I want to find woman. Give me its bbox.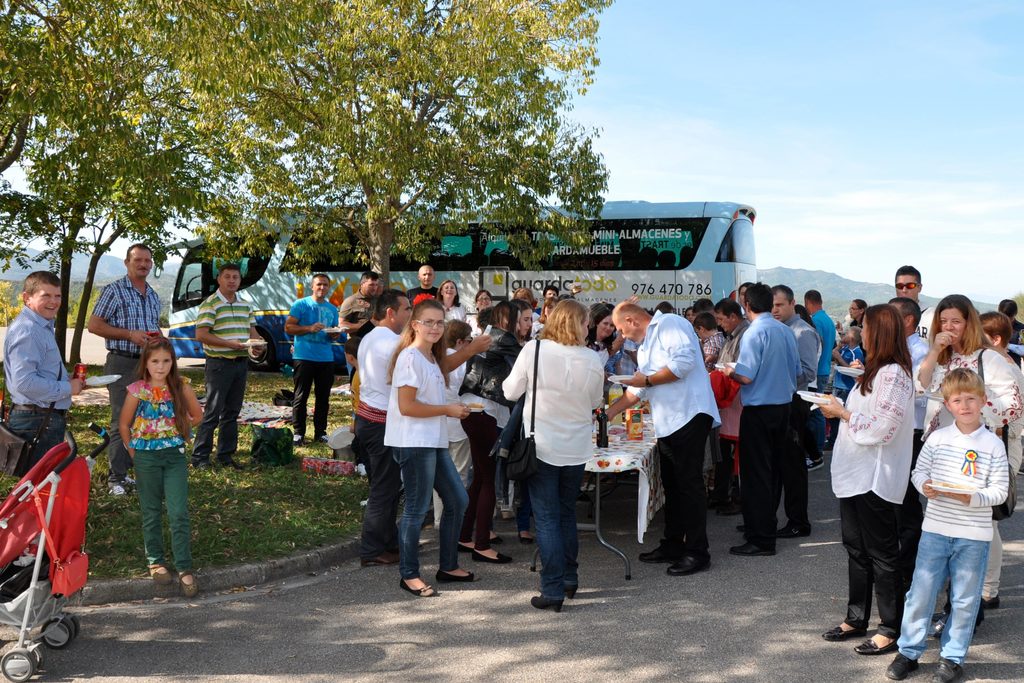
{"left": 380, "top": 295, "right": 486, "bottom": 601}.
